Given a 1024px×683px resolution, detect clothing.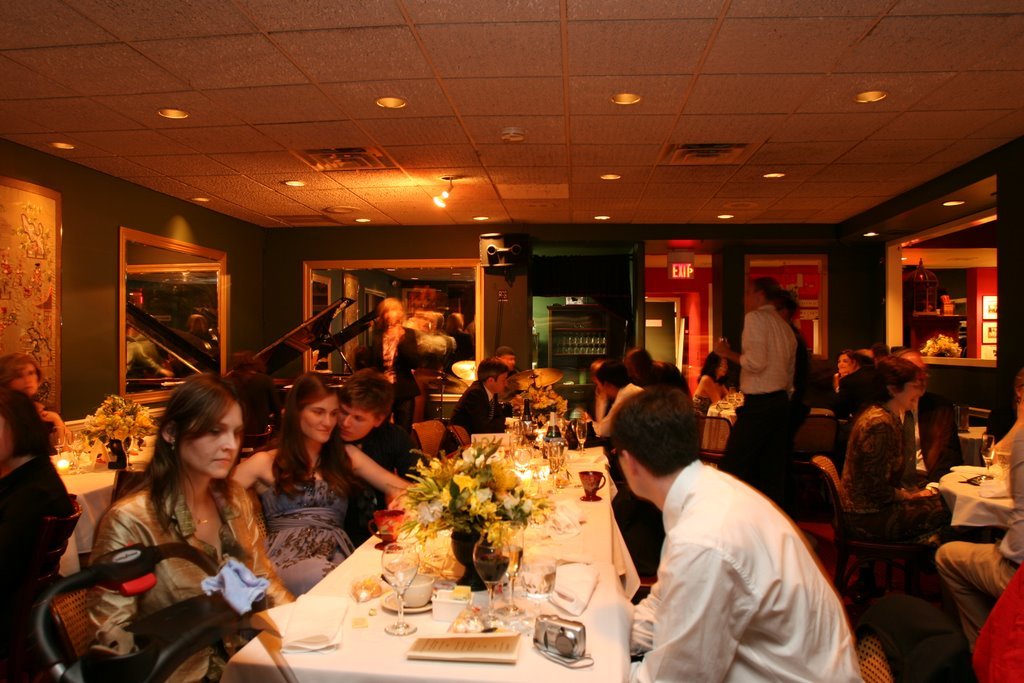
[635,446,871,671].
